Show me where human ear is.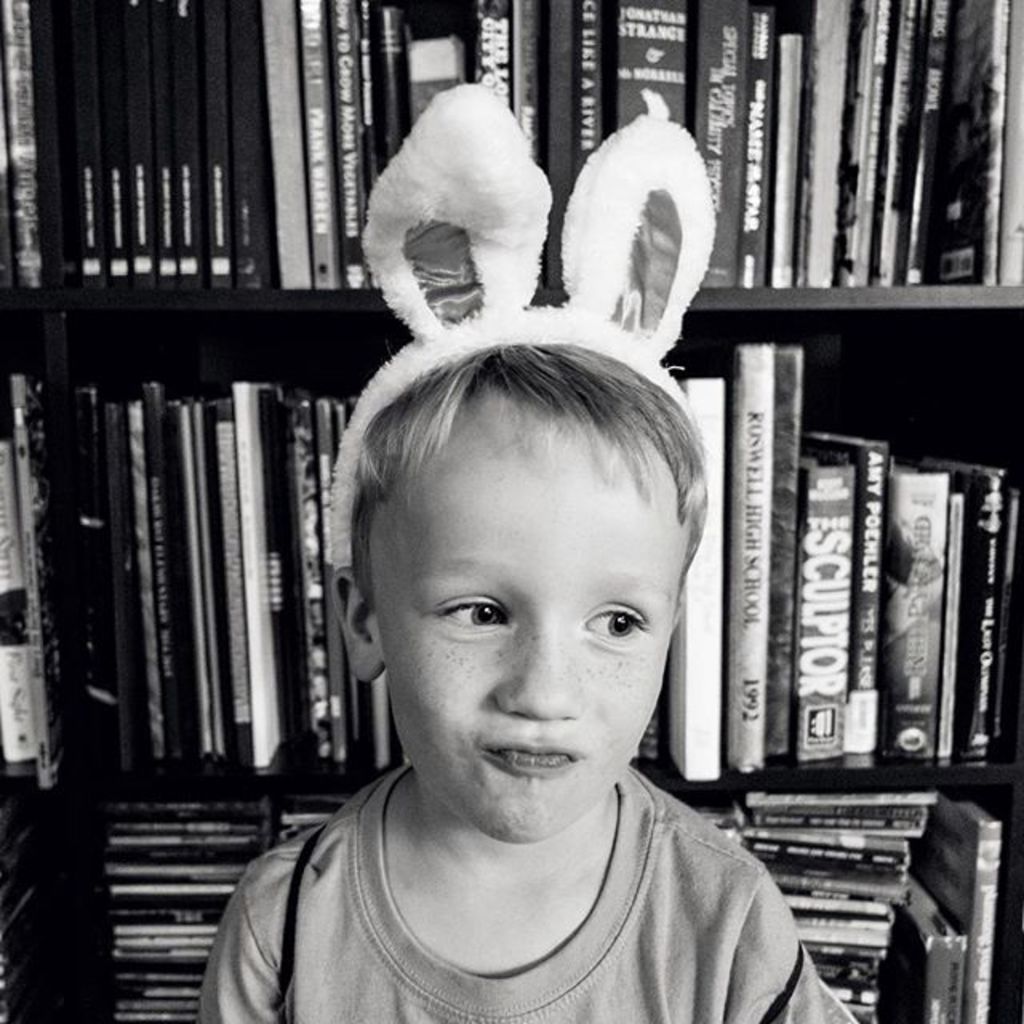
human ear is at [left=331, top=560, right=386, bottom=693].
